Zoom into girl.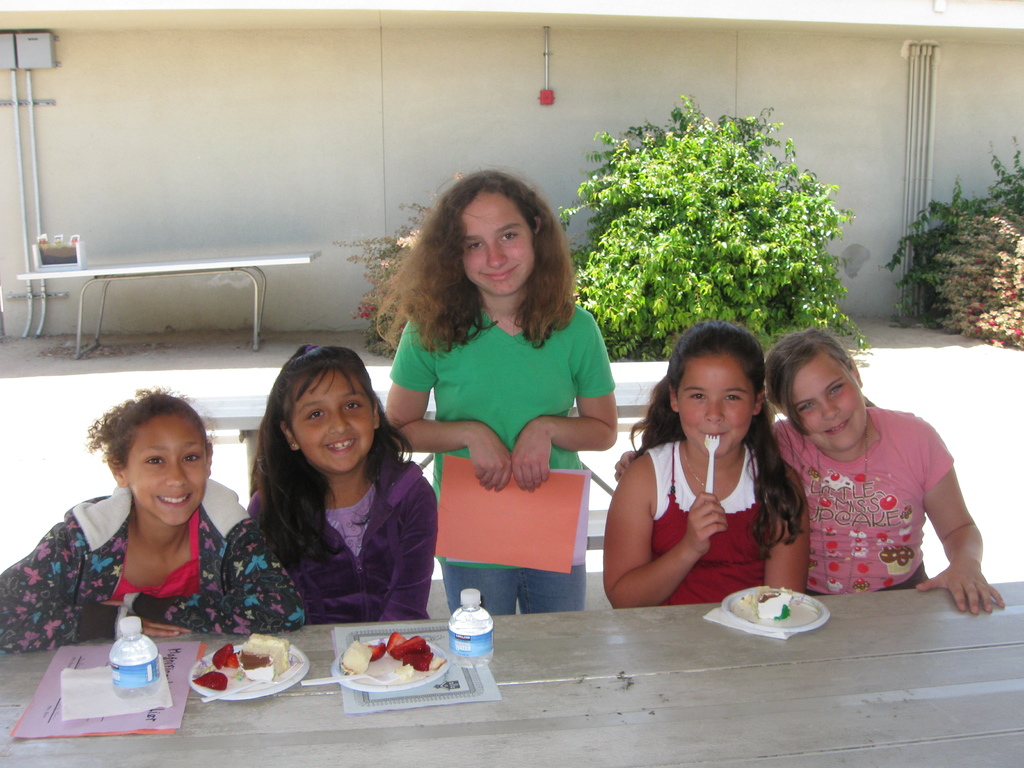
Zoom target: bbox=[772, 327, 1005, 616].
